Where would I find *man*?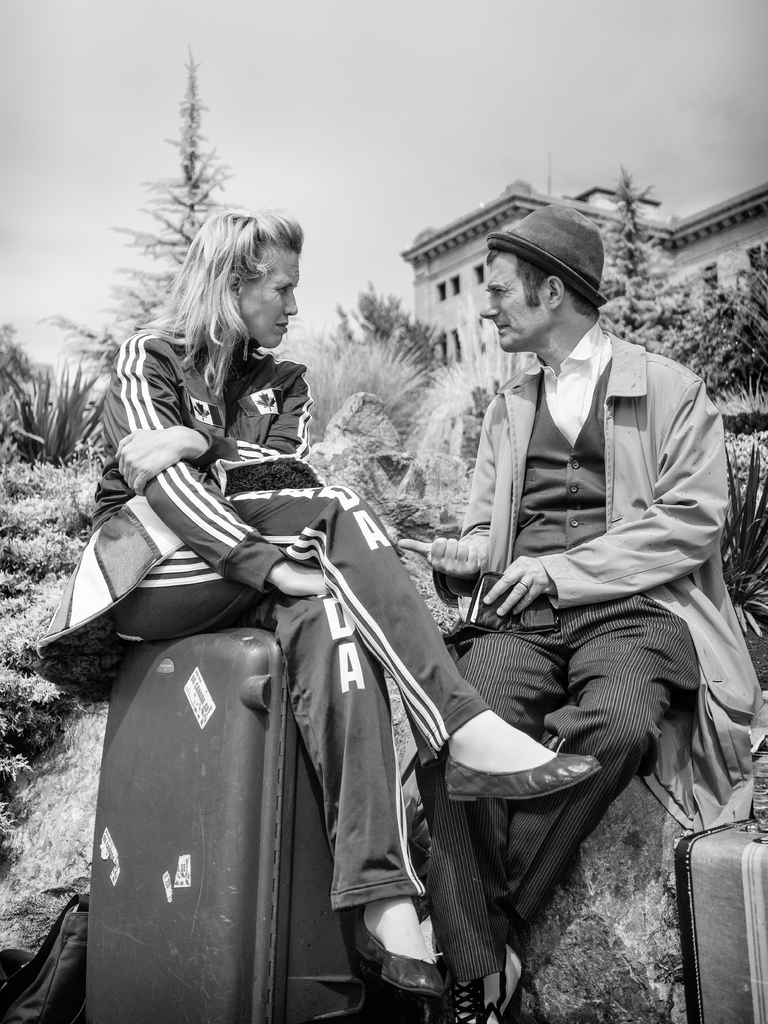
At (394,203,761,1023).
